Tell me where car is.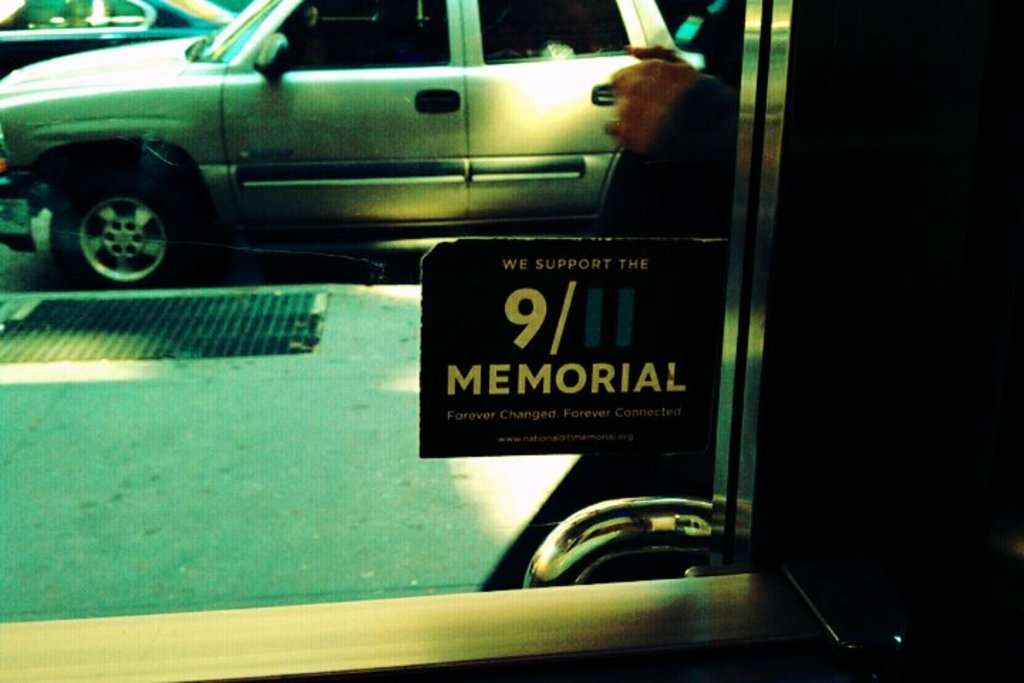
car is at rect(0, 0, 705, 286).
